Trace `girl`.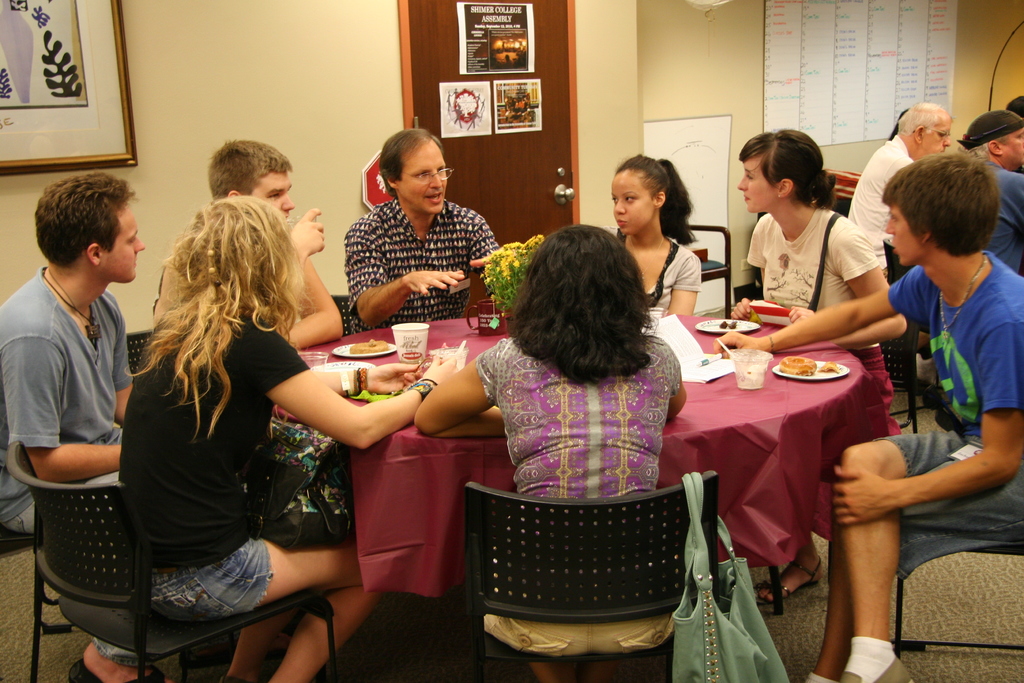
Traced to {"left": 609, "top": 160, "right": 707, "bottom": 324}.
